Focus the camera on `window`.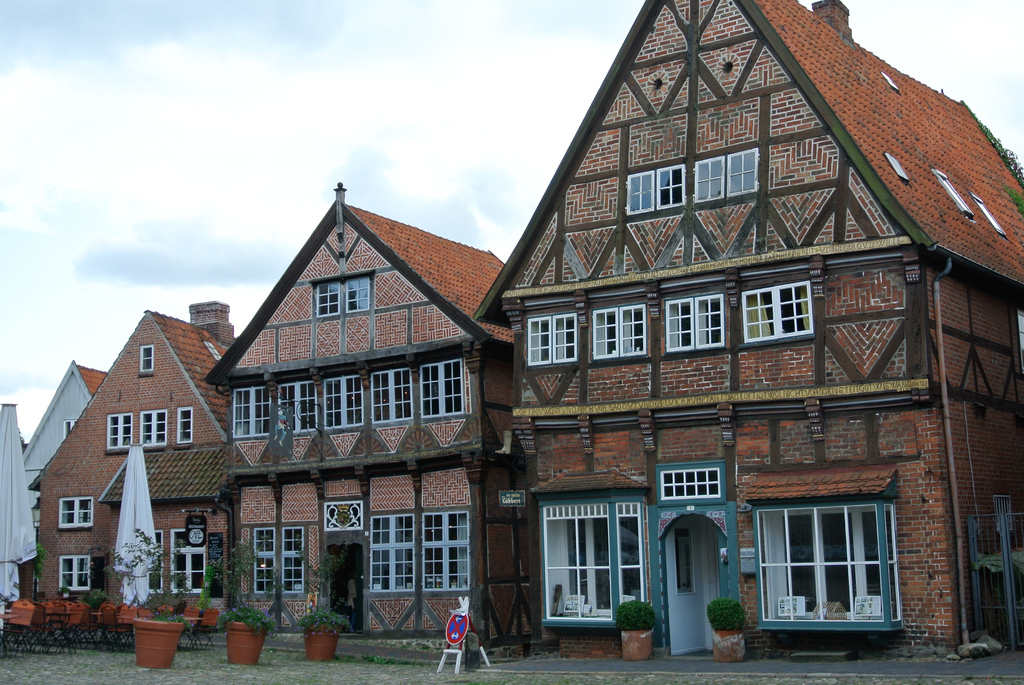
Focus region: 178 405 194 443.
